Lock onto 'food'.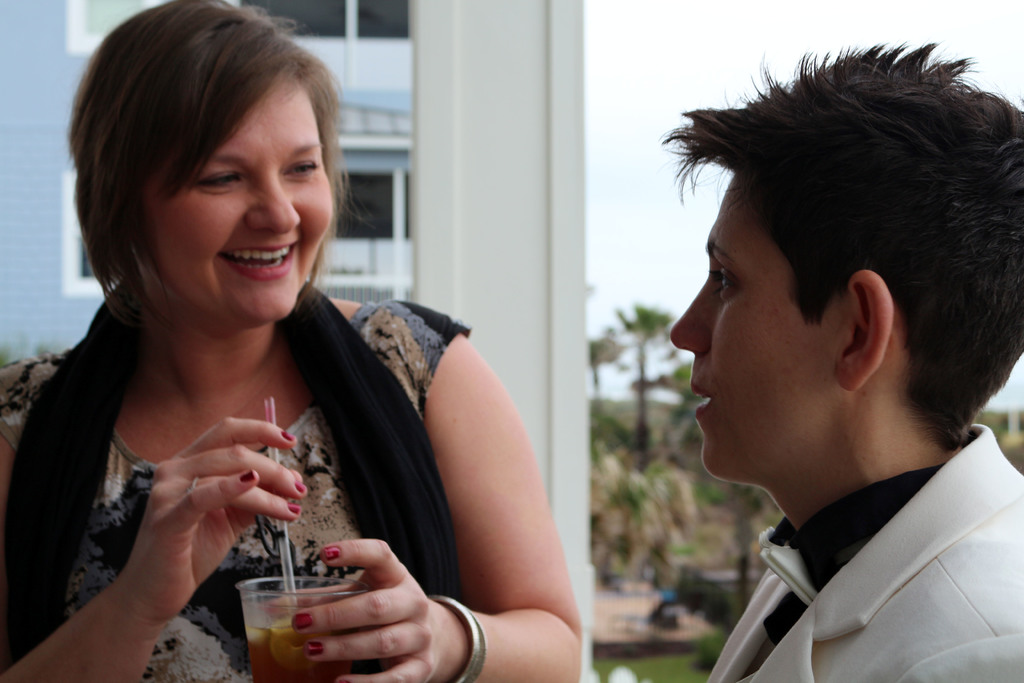
Locked: l=271, t=614, r=319, b=669.
